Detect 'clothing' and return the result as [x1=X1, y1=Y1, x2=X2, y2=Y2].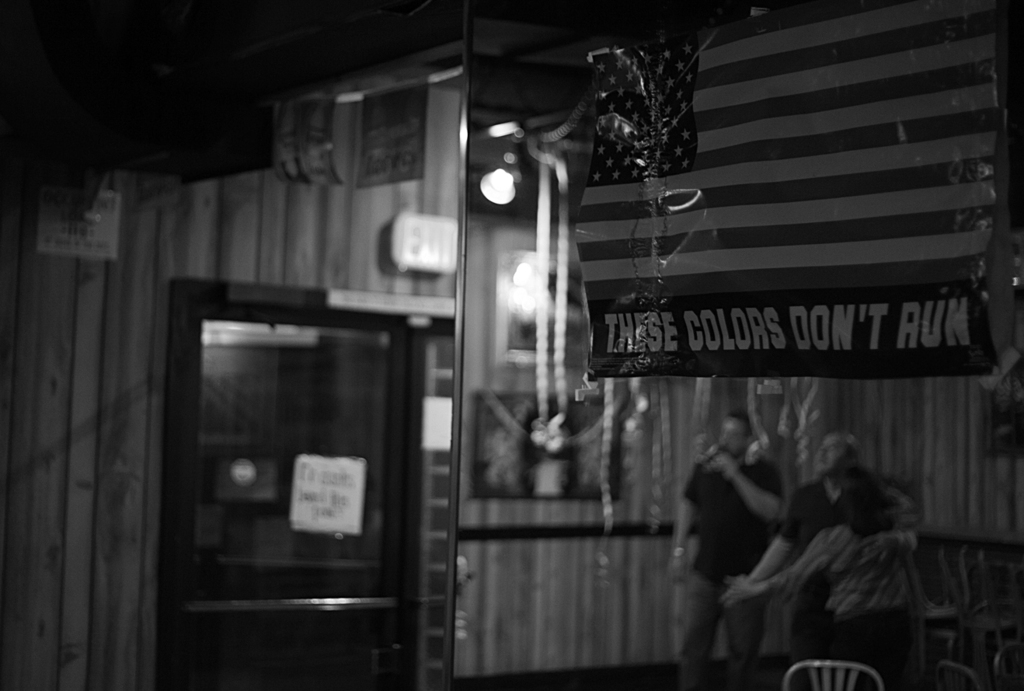
[x1=687, y1=445, x2=778, y2=690].
